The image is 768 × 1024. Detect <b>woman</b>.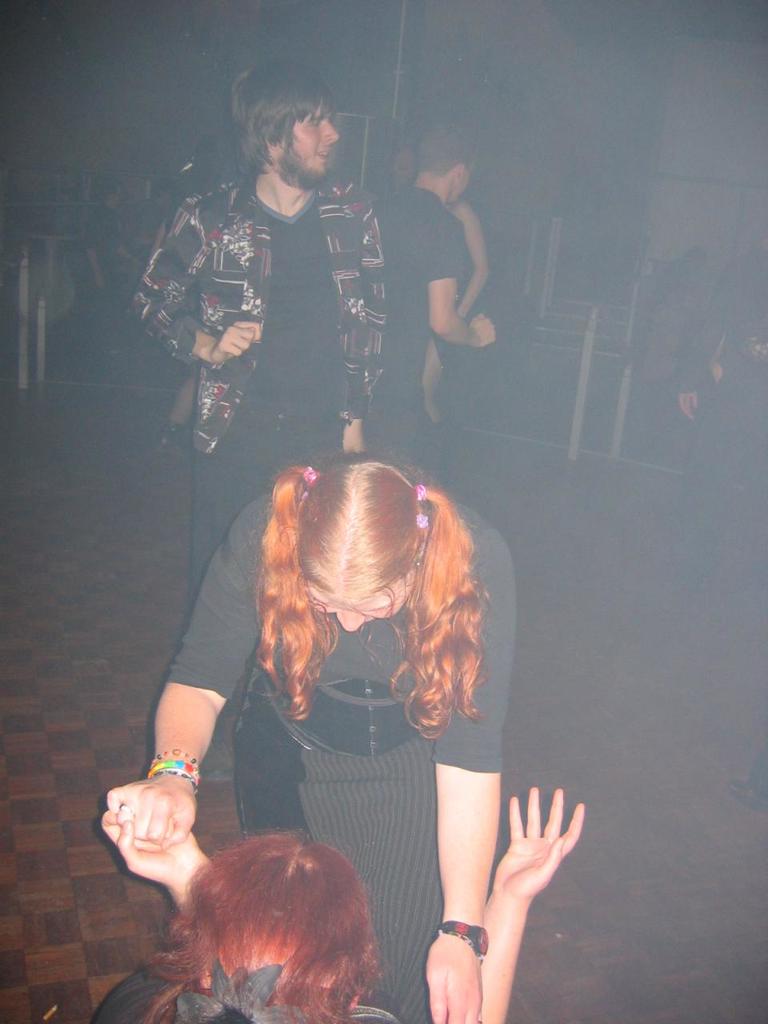
Detection: (x1=61, y1=781, x2=586, y2=1023).
